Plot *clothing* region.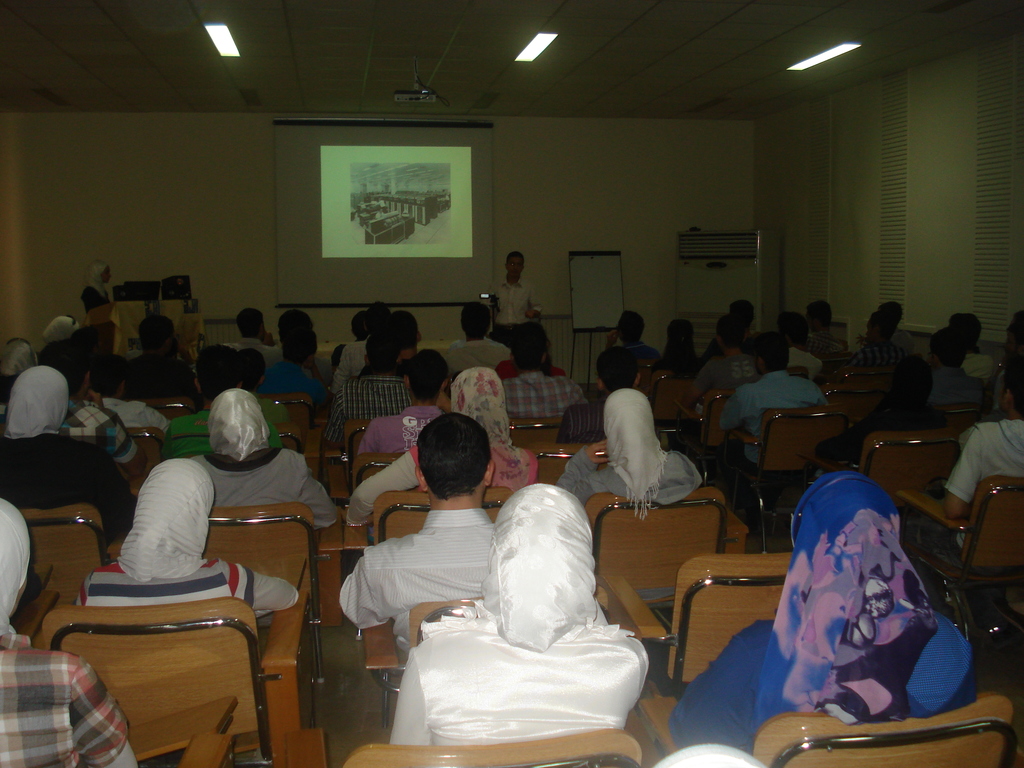
Plotted at 489/274/543/324.
